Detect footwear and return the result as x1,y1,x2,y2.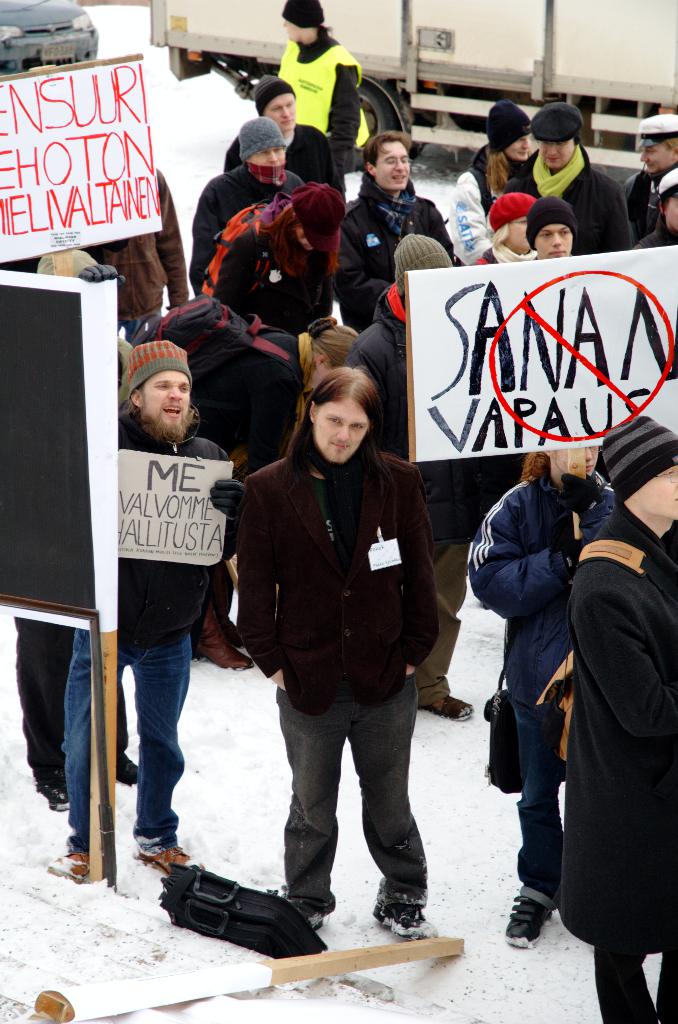
27,770,76,812.
